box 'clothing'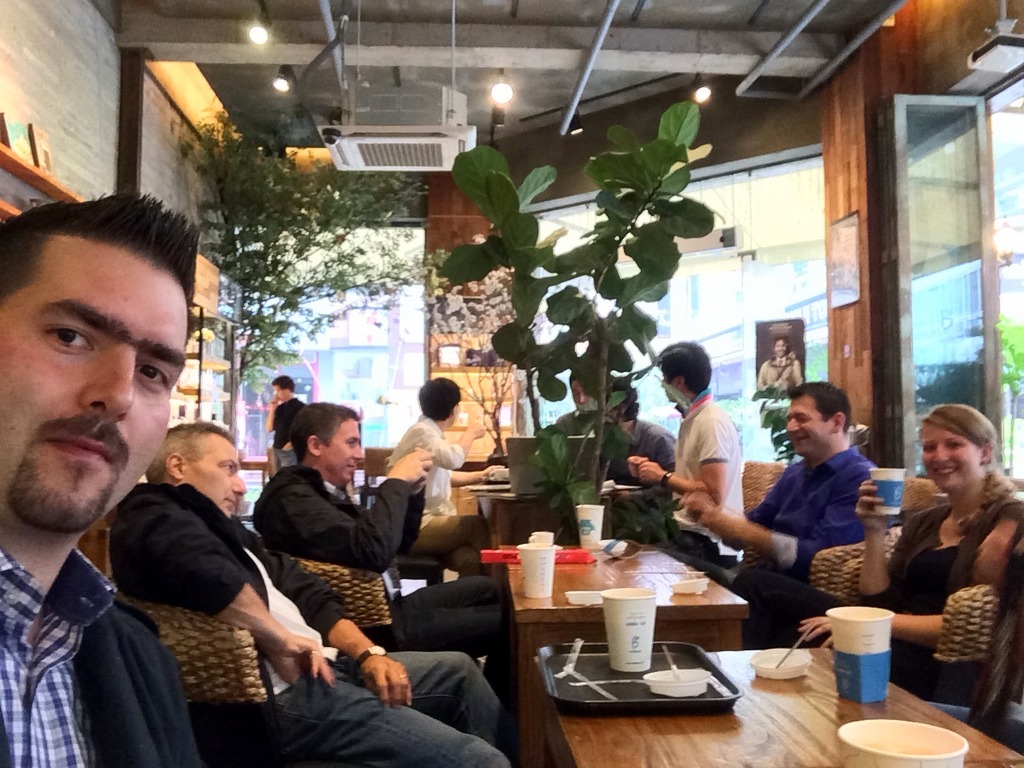
region(270, 391, 304, 469)
